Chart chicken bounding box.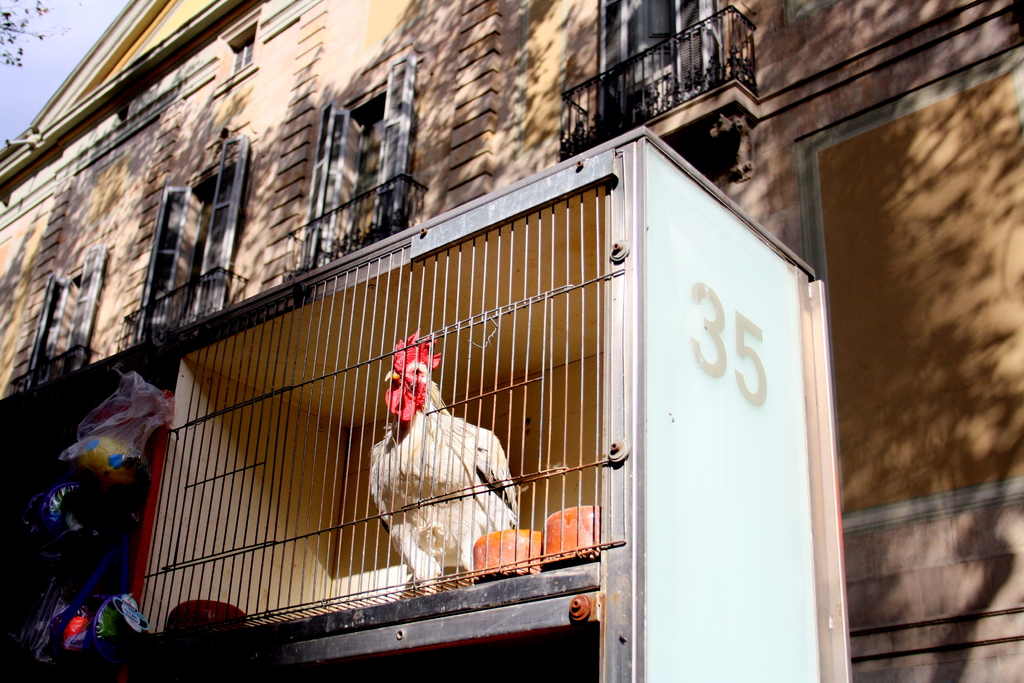
Charted: [left=362, top=340, right=498, bottom=604].
